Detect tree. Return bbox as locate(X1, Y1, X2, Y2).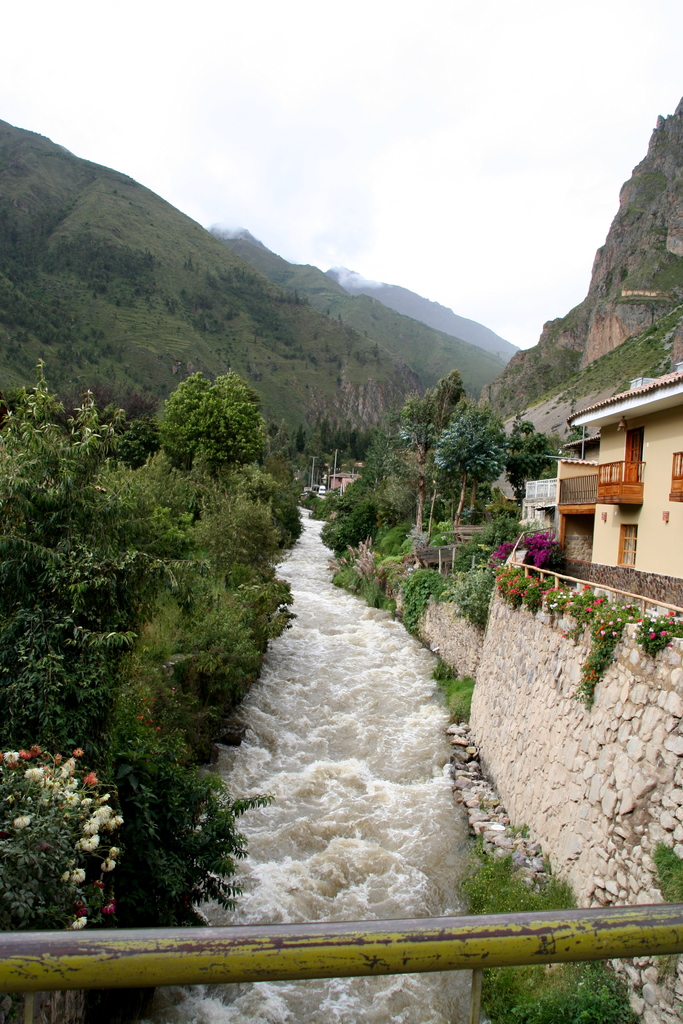
locate(309, 371, 575, 602).
